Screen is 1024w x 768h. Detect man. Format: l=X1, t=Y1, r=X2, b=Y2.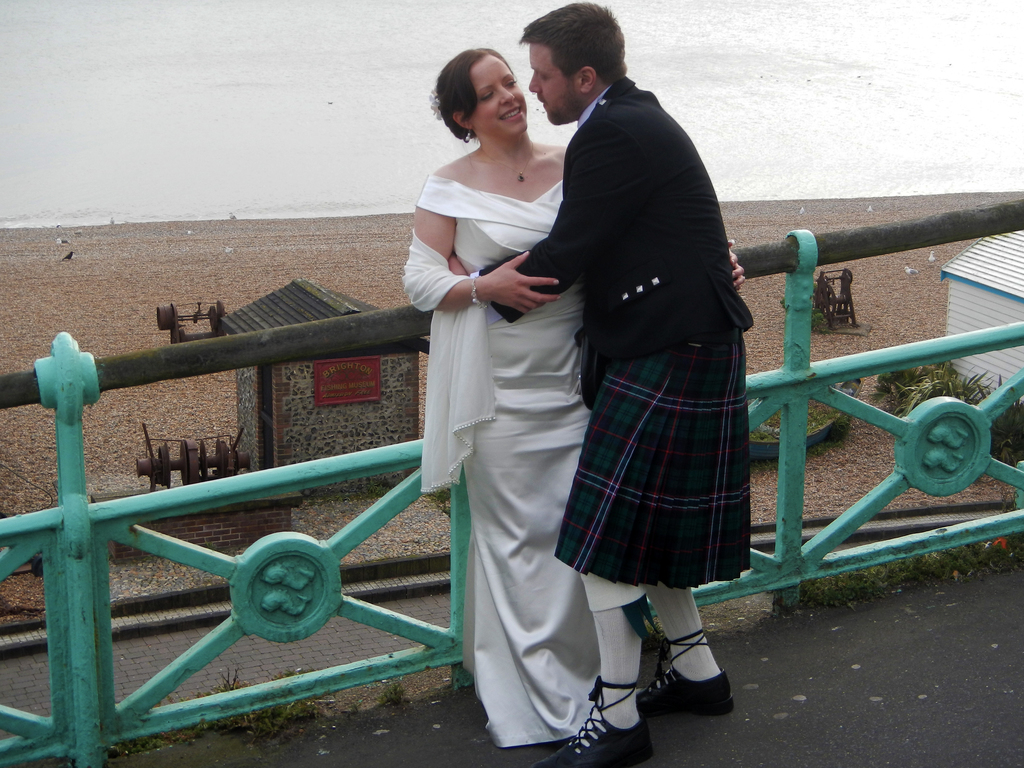
l=448, t=1, r=750, b=767.
